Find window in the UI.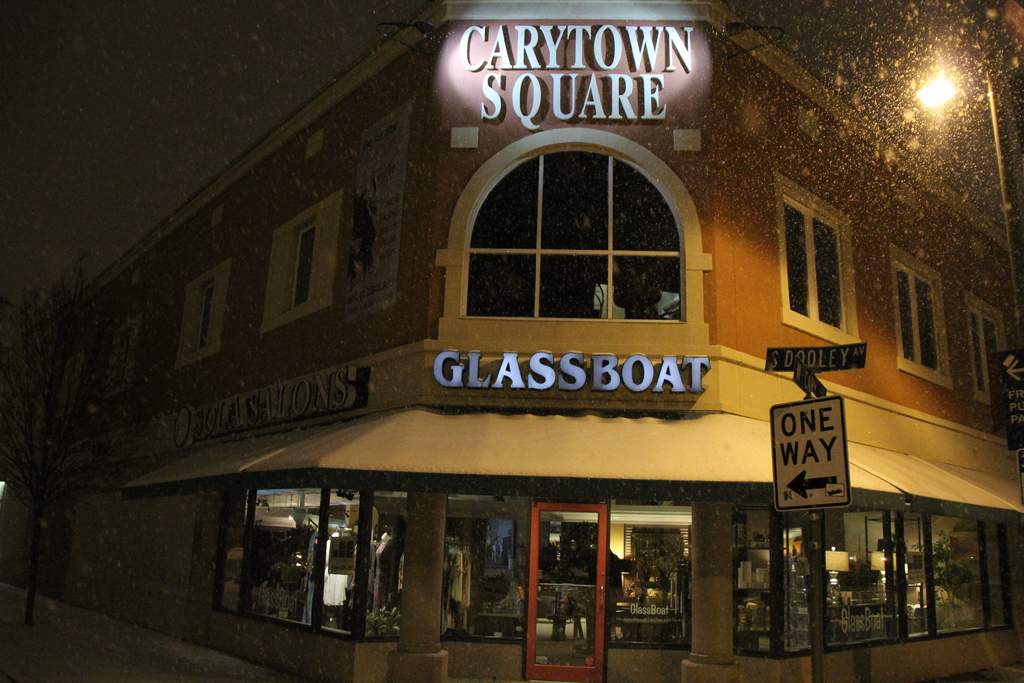
UI element at x1=968, y1=316, x2=997, y2=397.
